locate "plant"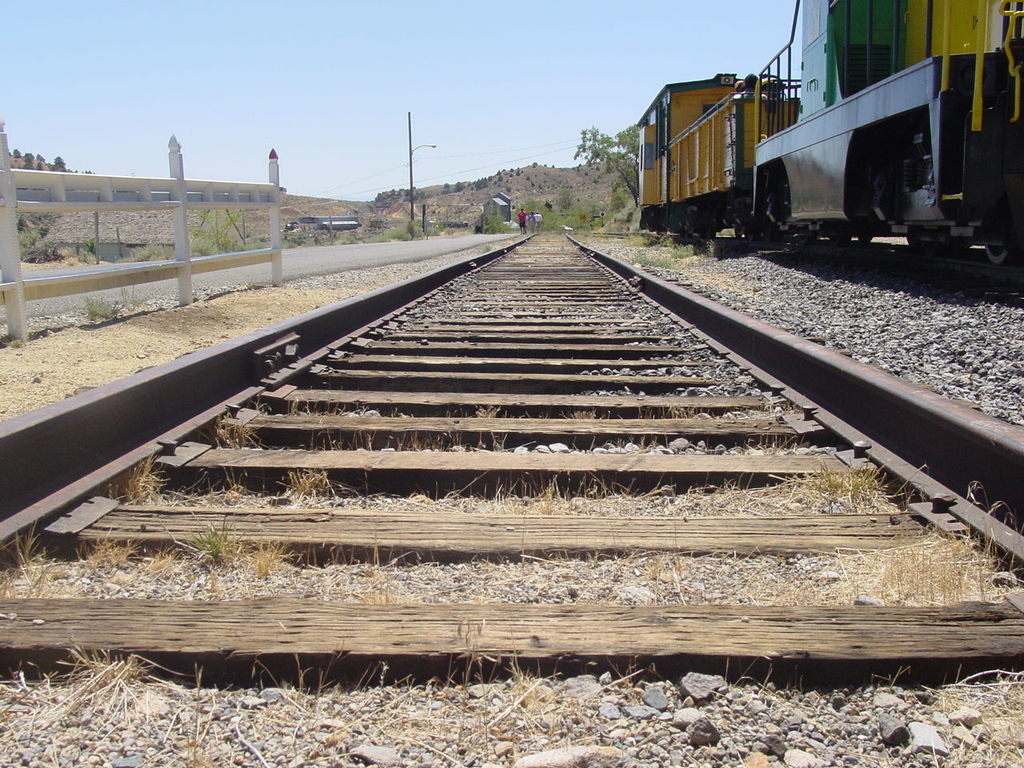
(178, 506, 242, 565)
